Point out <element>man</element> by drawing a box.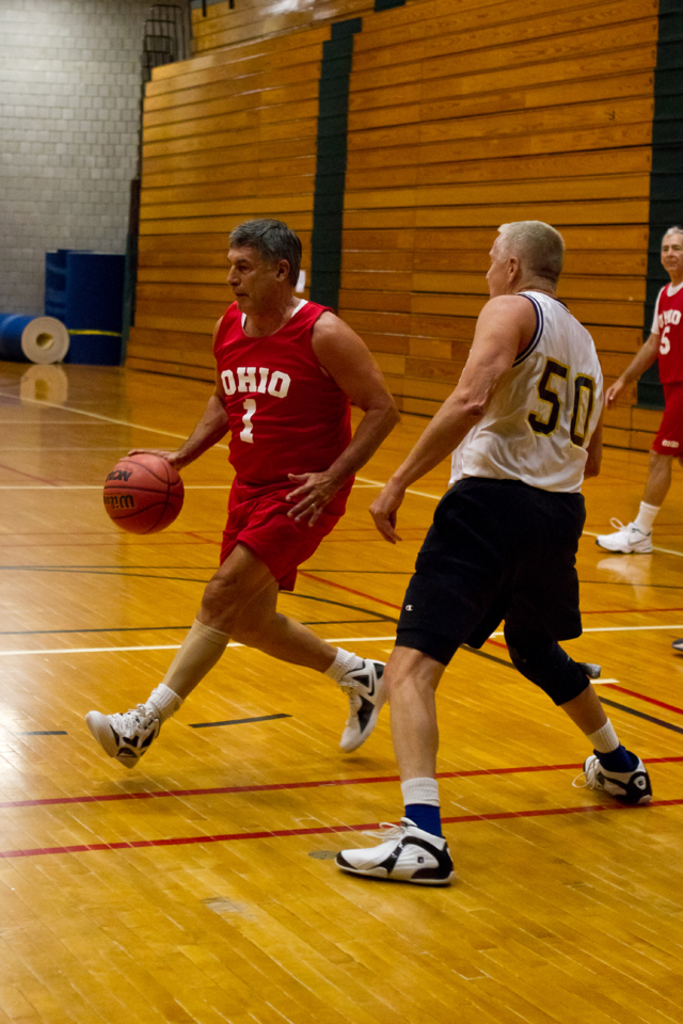
(x1=595, y1=220, x2=682, y2=554).
